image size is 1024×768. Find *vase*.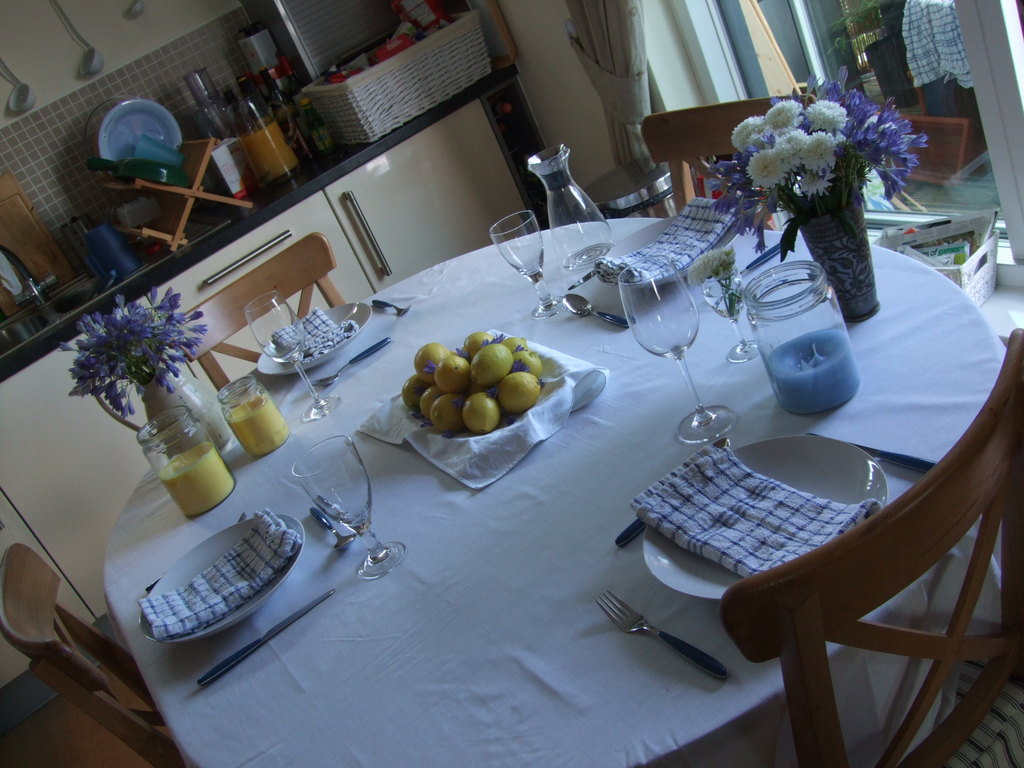
locate(134, 348, 234, 458).
